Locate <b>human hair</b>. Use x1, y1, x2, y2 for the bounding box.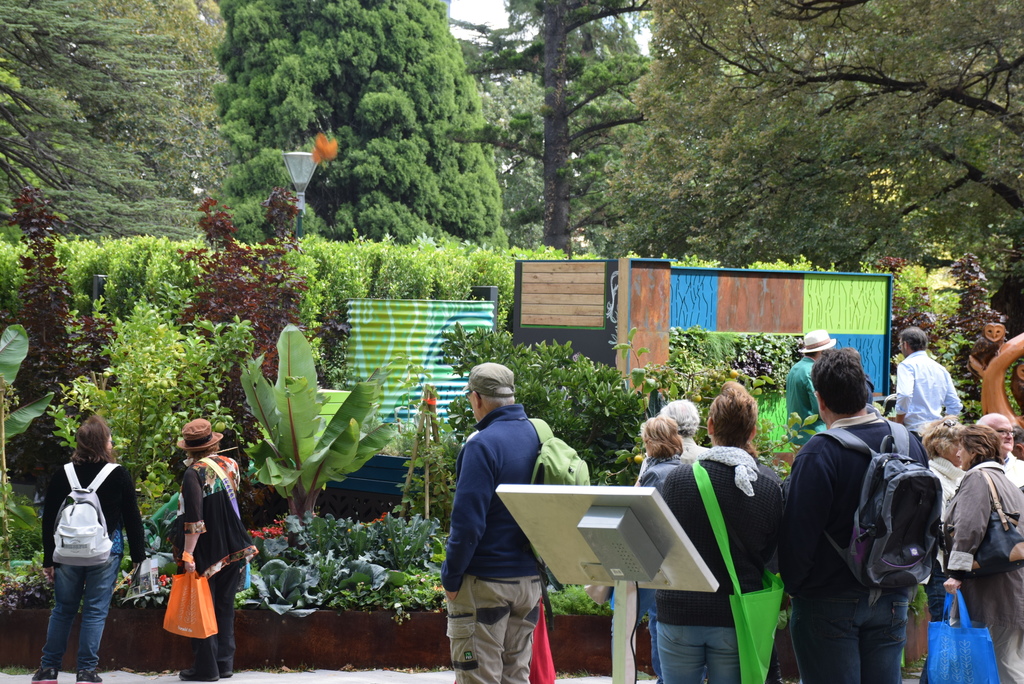
74, 411, 115, 461.
